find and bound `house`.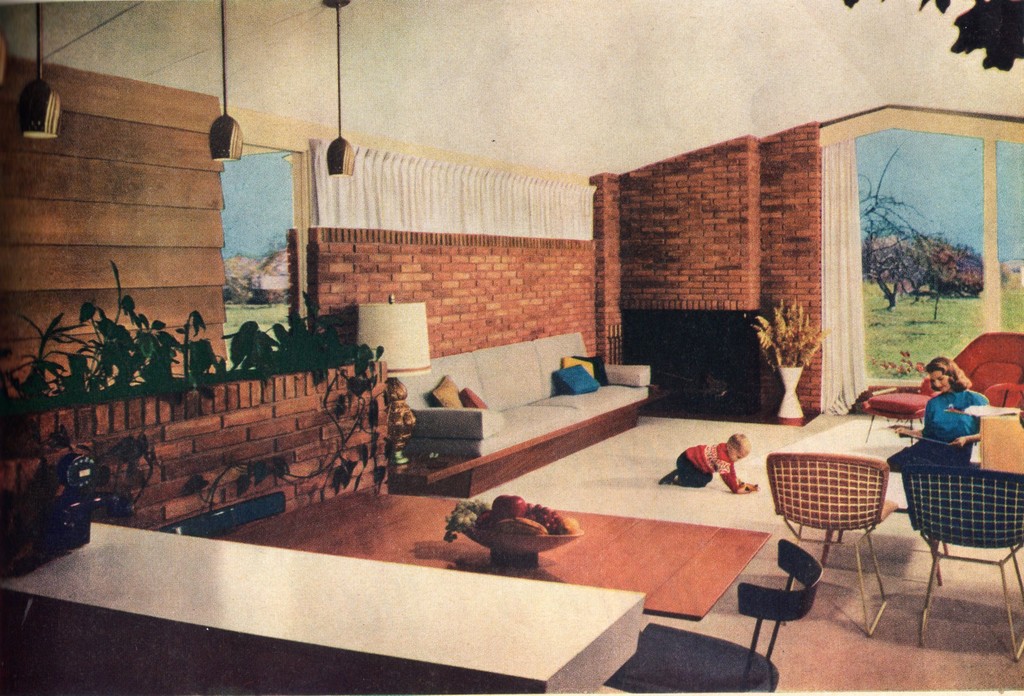
Bound: <region>0, 0, 1023, 695</region>.
